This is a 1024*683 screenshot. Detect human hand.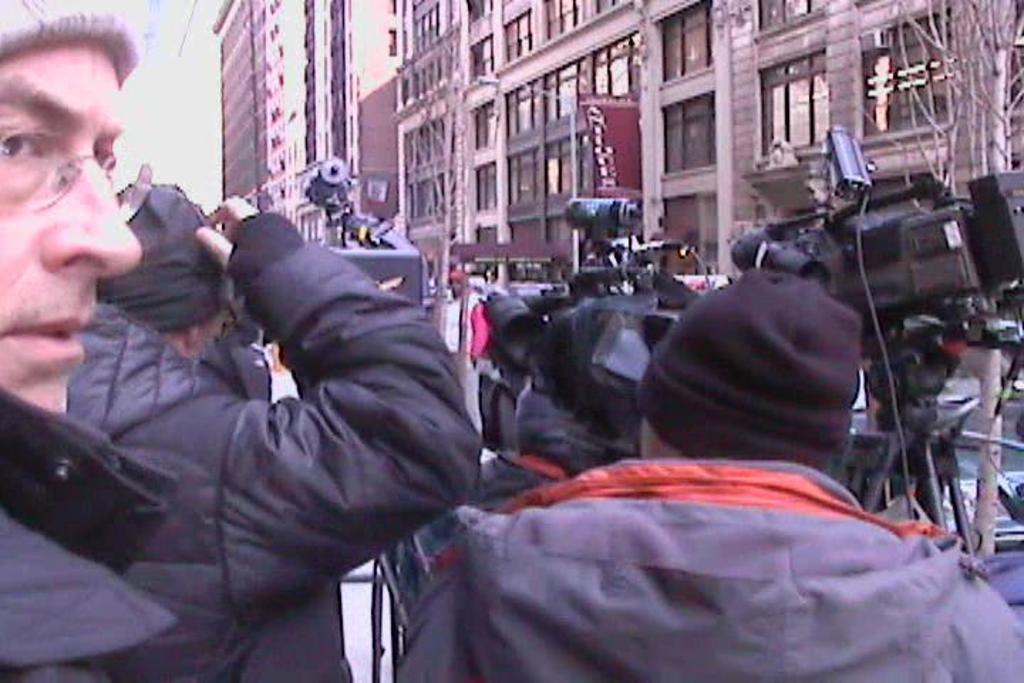
191,192,259,273.
